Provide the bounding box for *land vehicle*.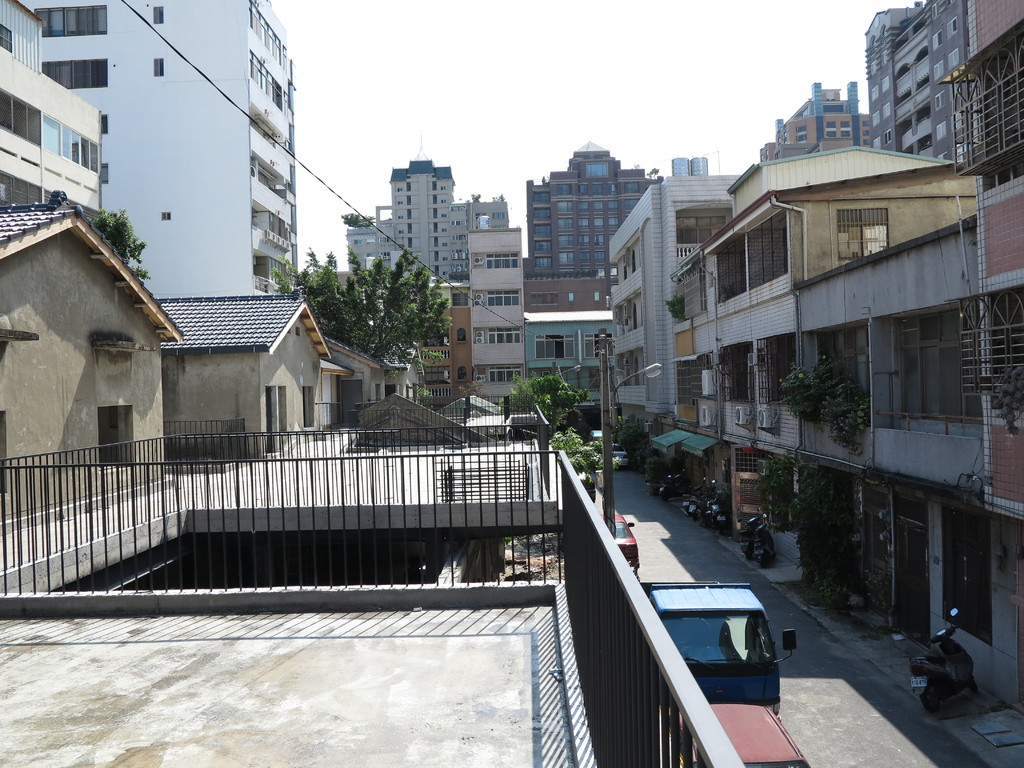
[left=611, top=442, right=631, bottom=466].
